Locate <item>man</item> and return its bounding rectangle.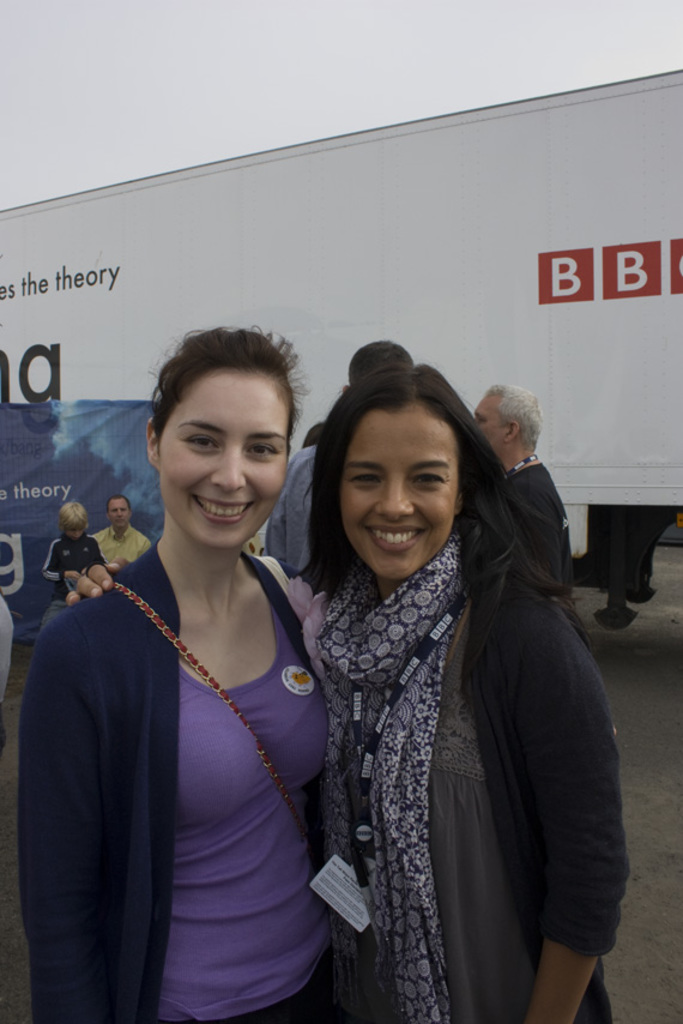
x1=271, y1=343, x2=470, y2=634.
